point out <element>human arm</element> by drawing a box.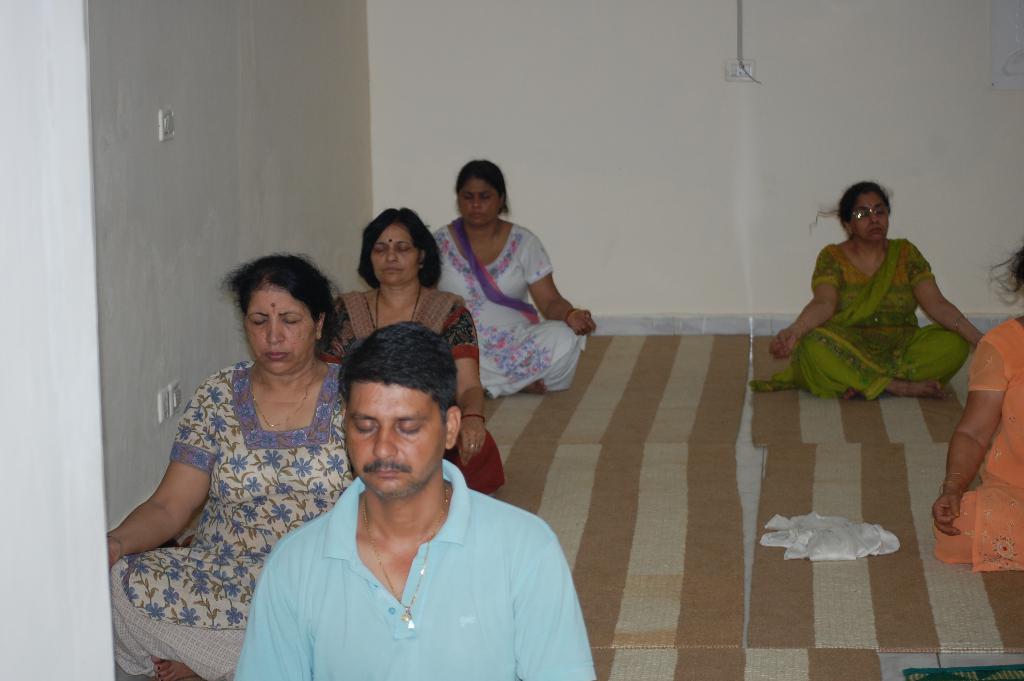
[513,537,598,679].
